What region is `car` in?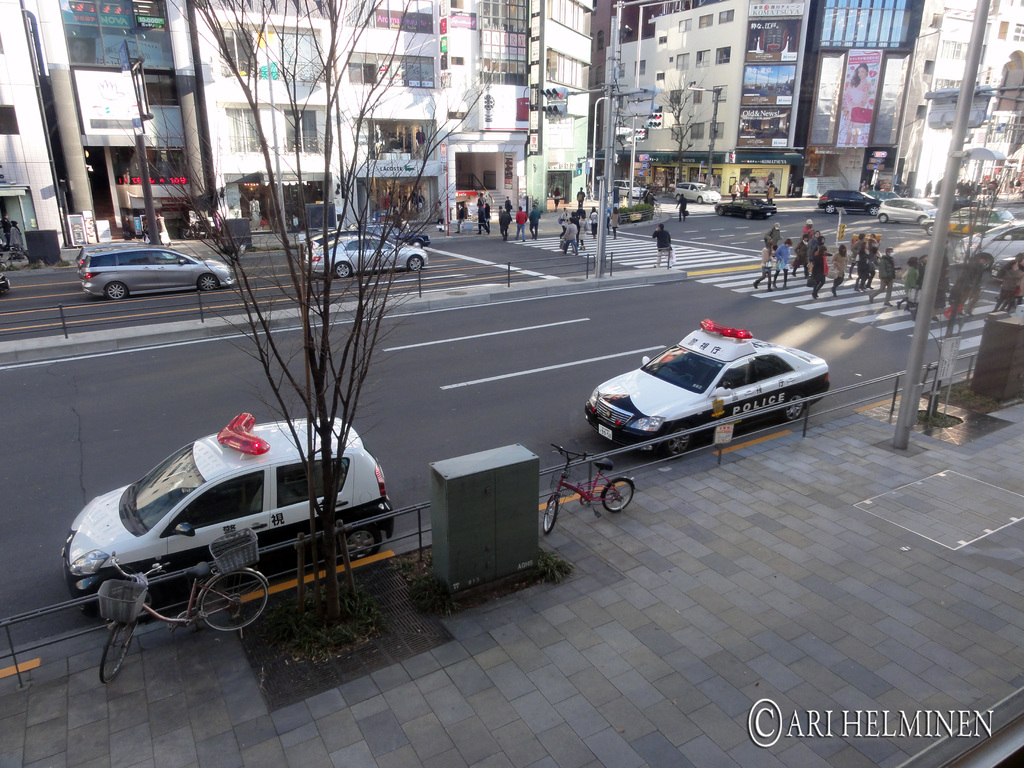
region(712, 196, 778, 221).
